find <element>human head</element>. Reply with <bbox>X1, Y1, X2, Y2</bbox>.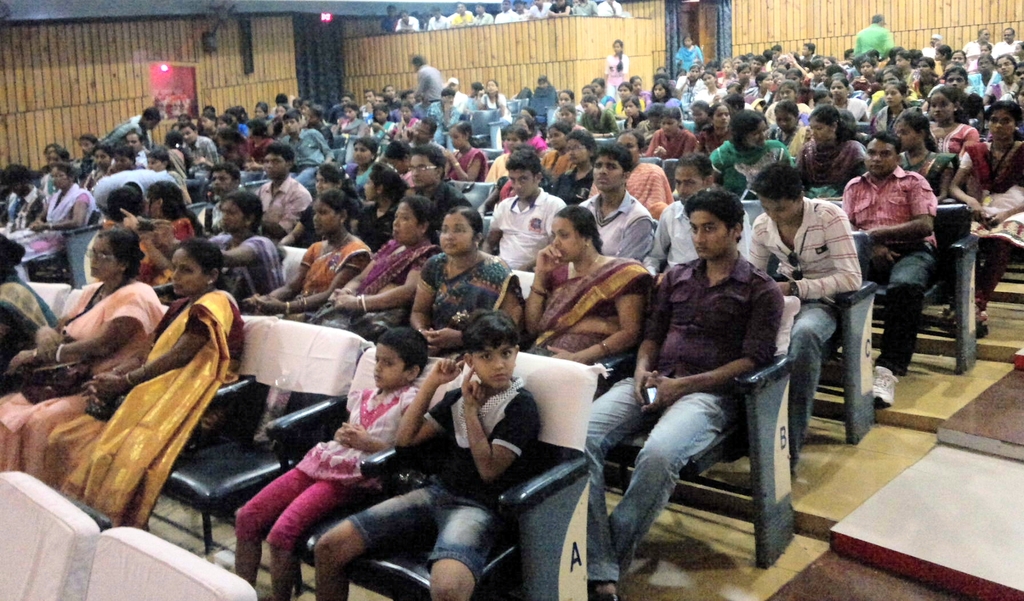
<bbox>862, 132, 898, 177</bbox>.
